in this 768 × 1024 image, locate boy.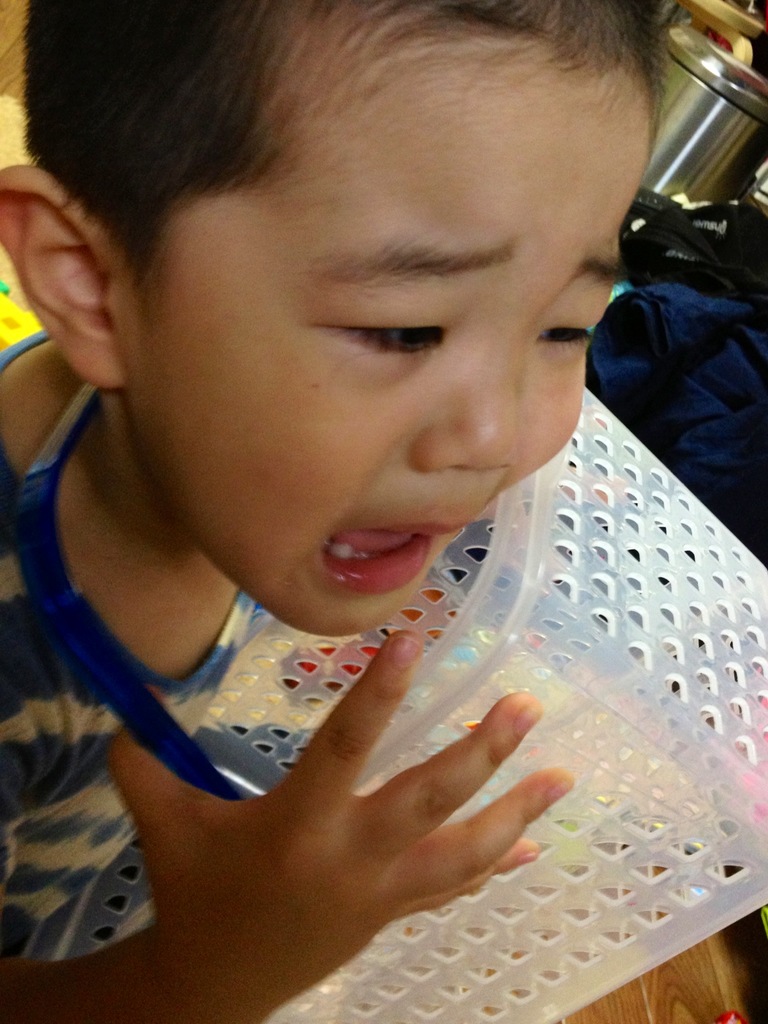
Bounding box: <bbox>0, 0, 767, 1023</bbox>.
